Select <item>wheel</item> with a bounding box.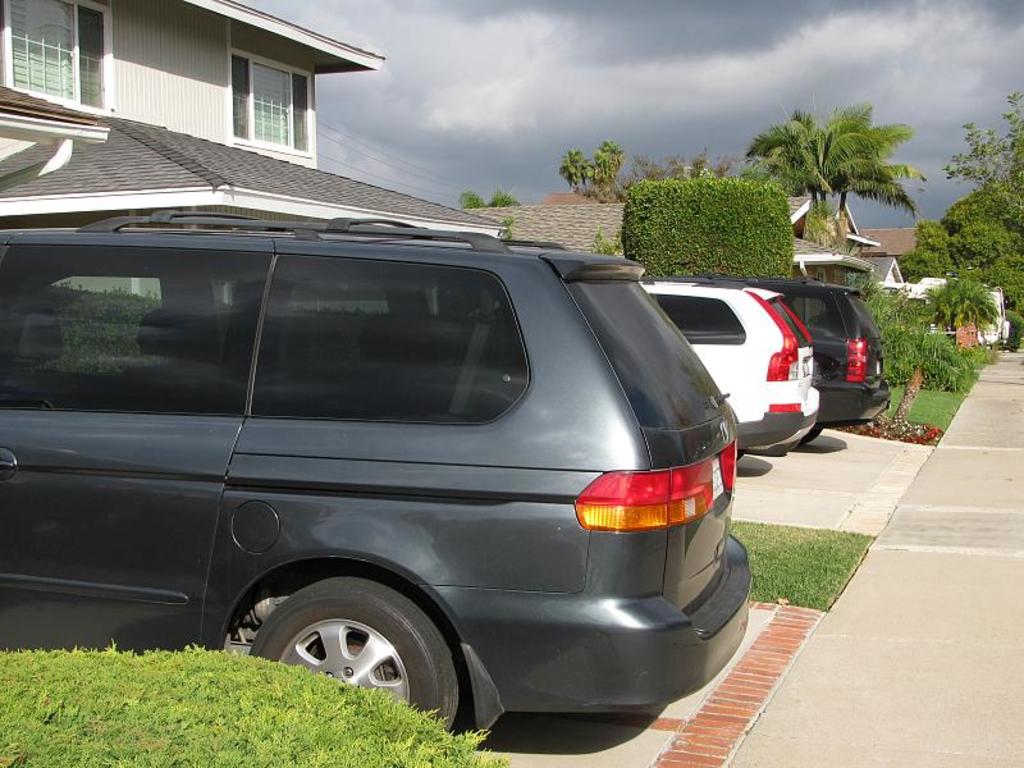
<box>797,424,822,444</box>.
